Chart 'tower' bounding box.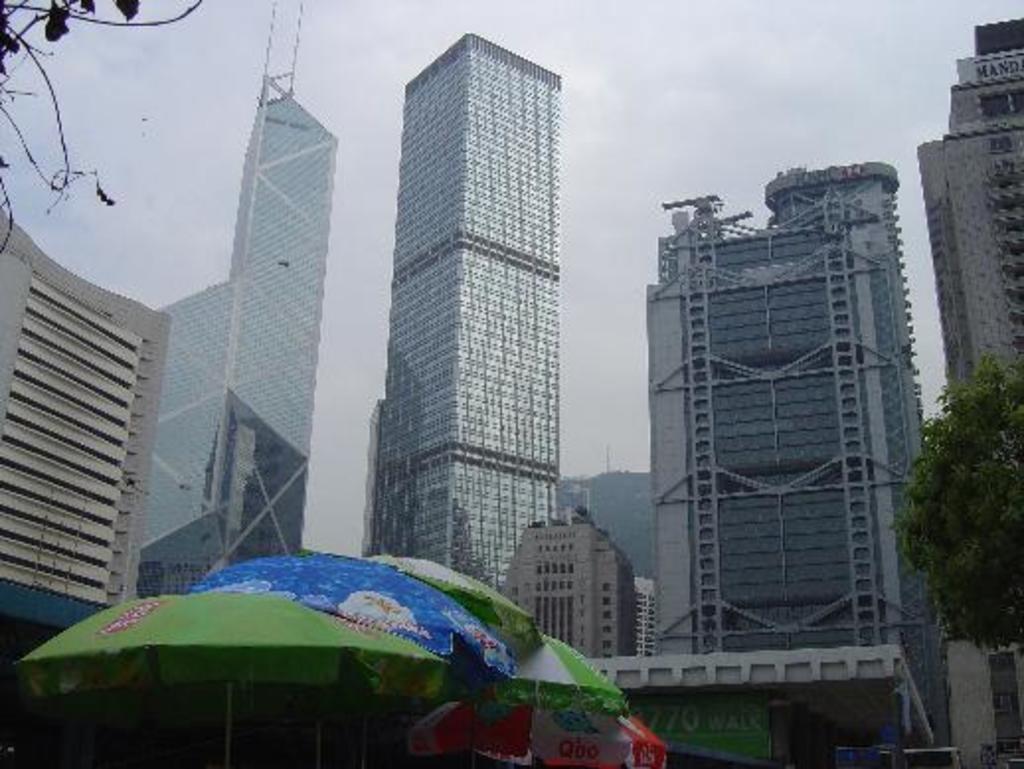
Charted: bbox=[136, 0, 338, 601].
